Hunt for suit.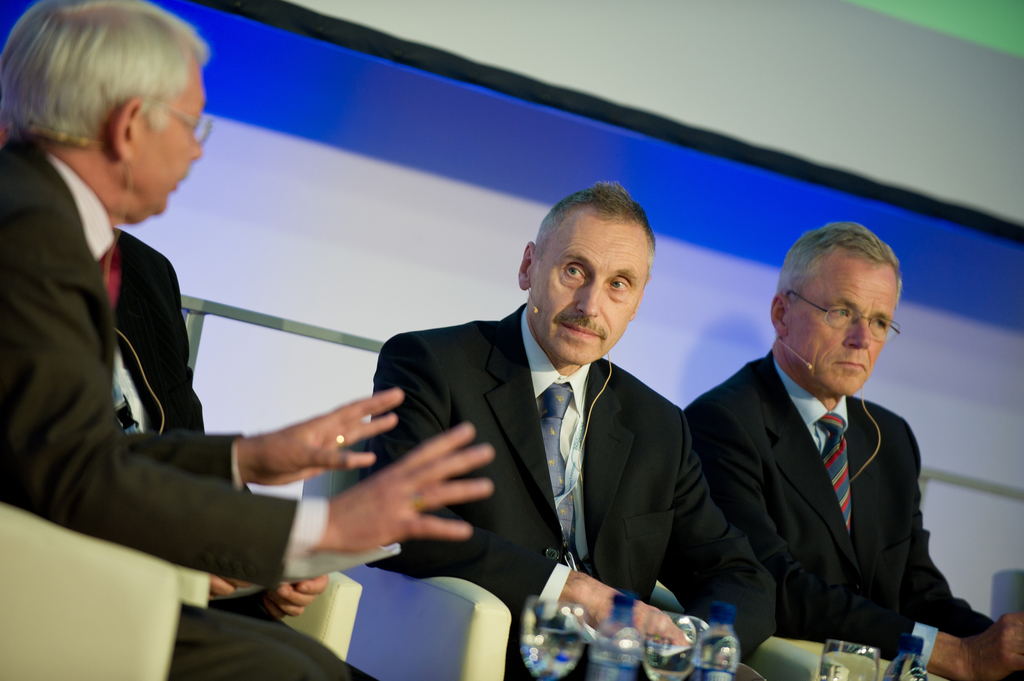
Hunted down at locate(685, 352, 992, 680).
